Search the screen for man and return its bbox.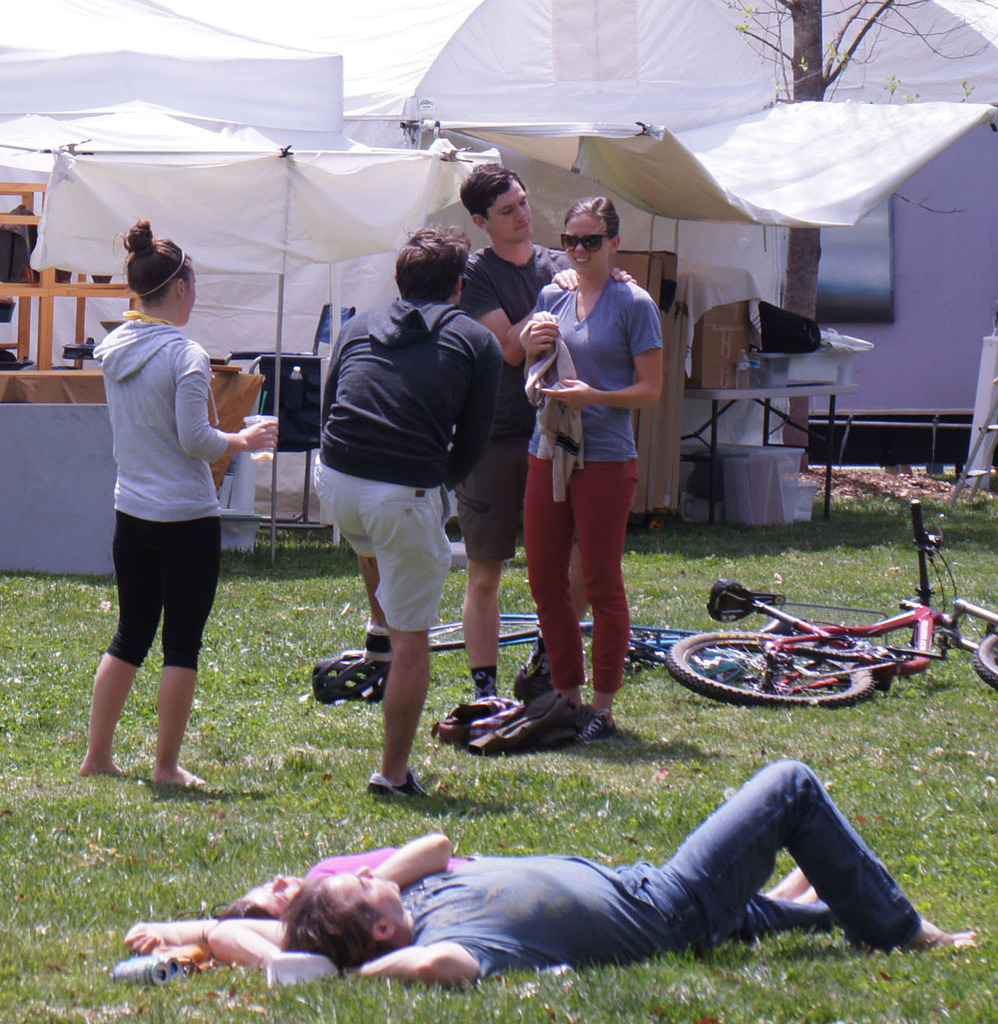
Found: x1=447, y1=159, x2=637, y2=703.
